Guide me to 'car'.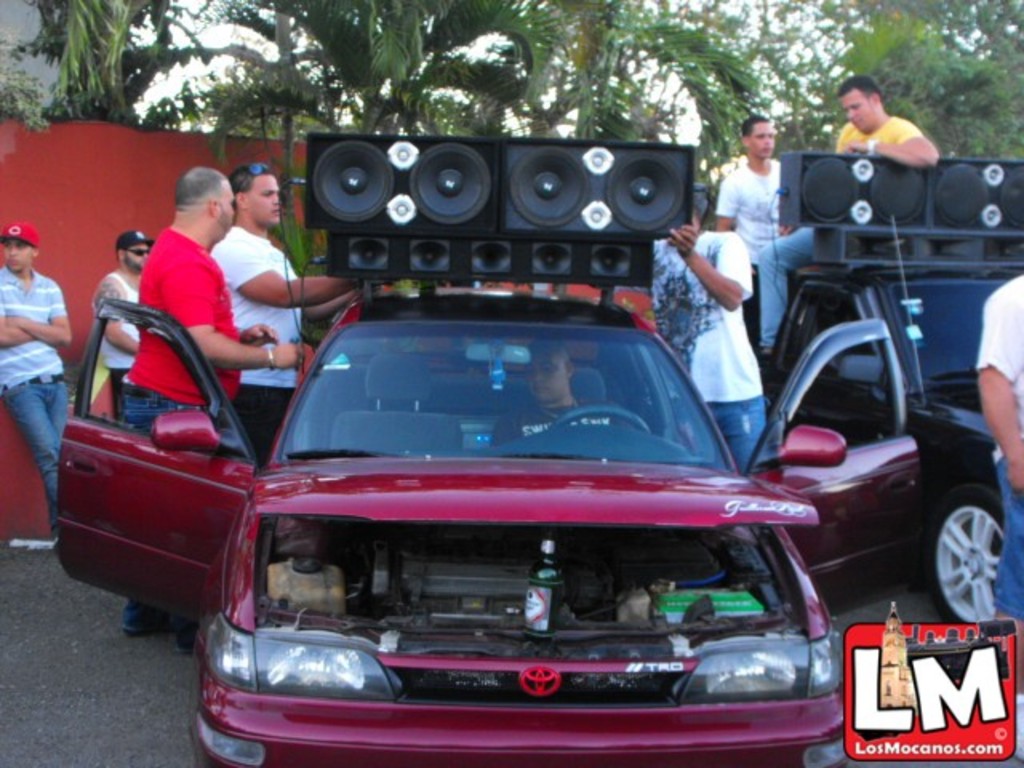
Guidance: (149, 272, 870, 734).
